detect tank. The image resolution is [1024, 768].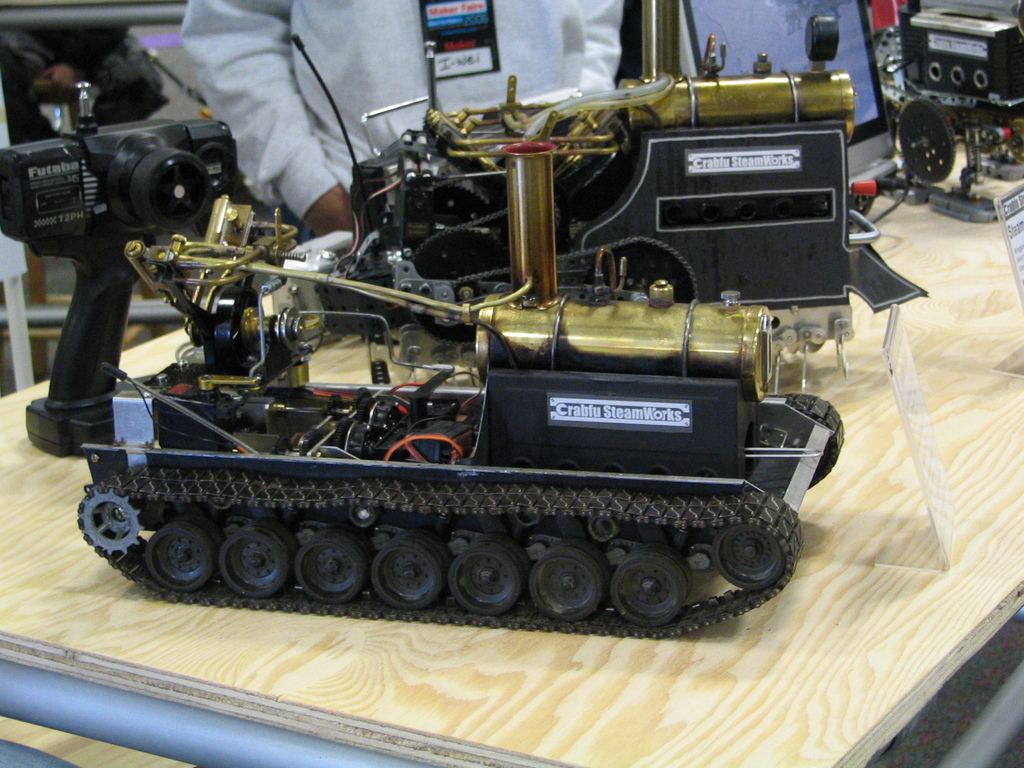
region(72, 142, 845, 633).
